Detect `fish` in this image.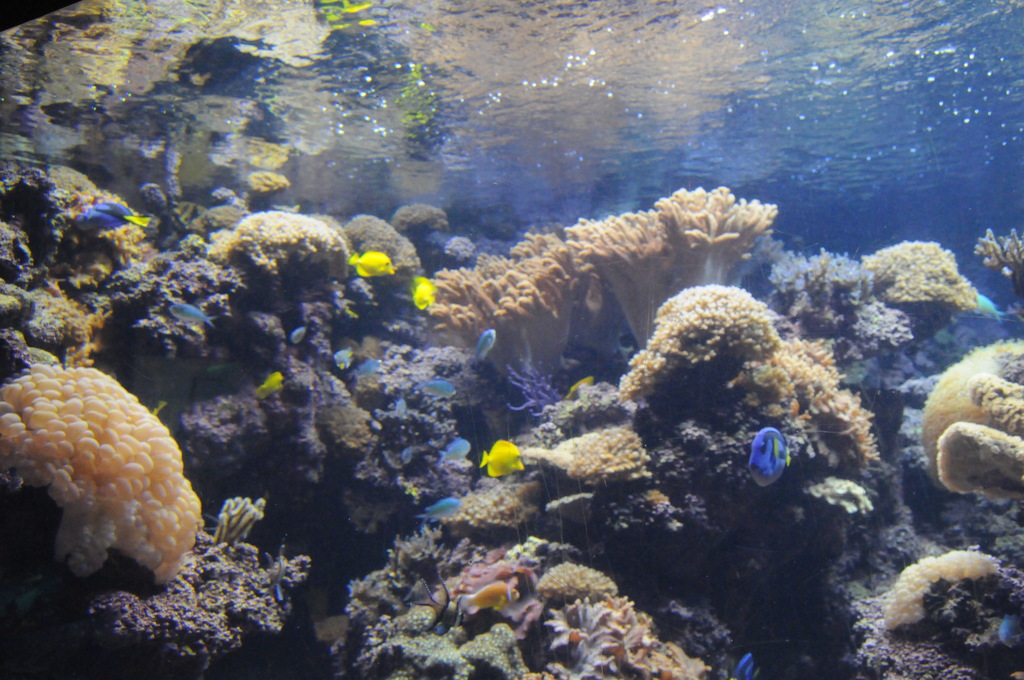
Detection: 330:346:360:367.
